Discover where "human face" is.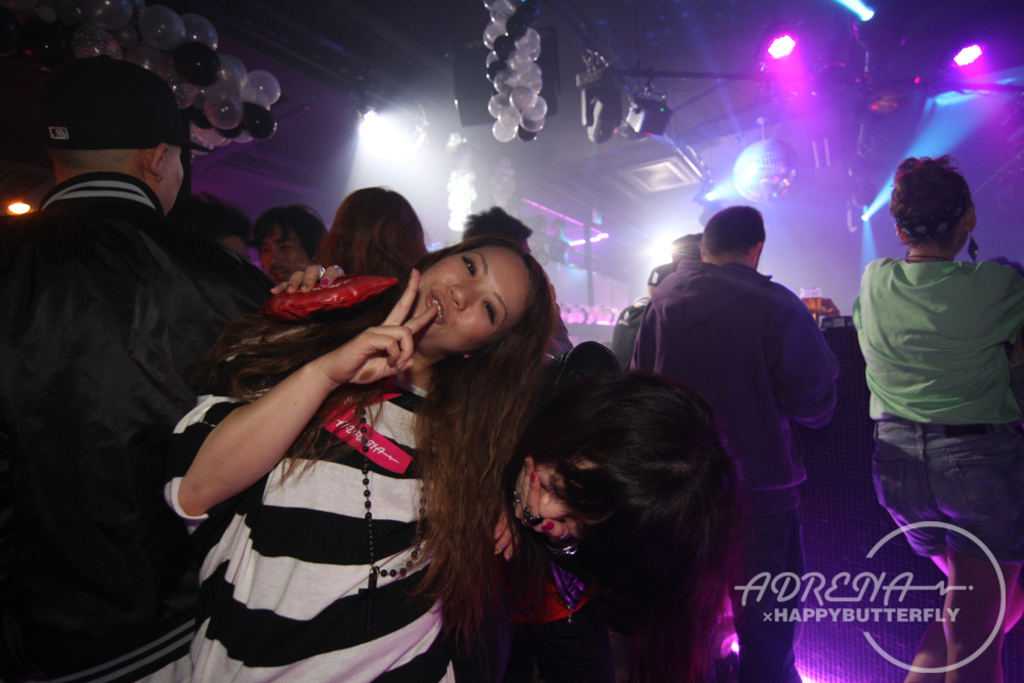
Discovered at (409,249,531,356).
